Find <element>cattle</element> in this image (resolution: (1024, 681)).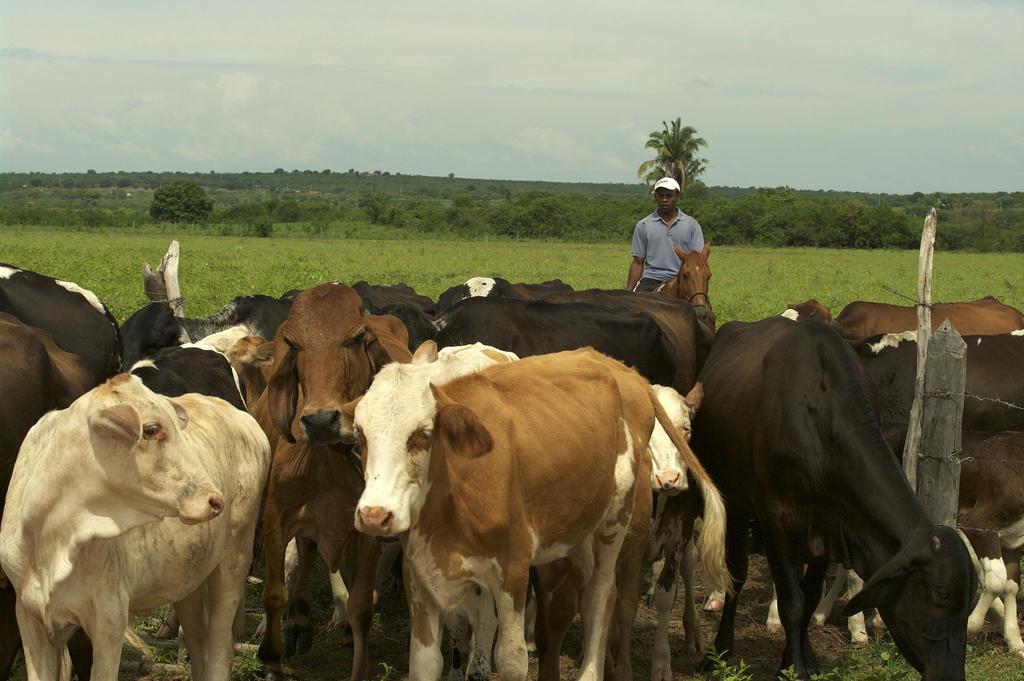
(left=833, top=298, right=1023, bottom=343).
